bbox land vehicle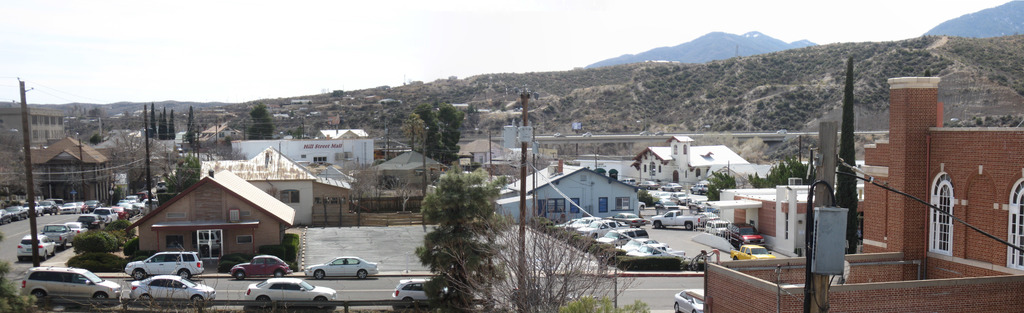
<box>390,278,433,304</box>
